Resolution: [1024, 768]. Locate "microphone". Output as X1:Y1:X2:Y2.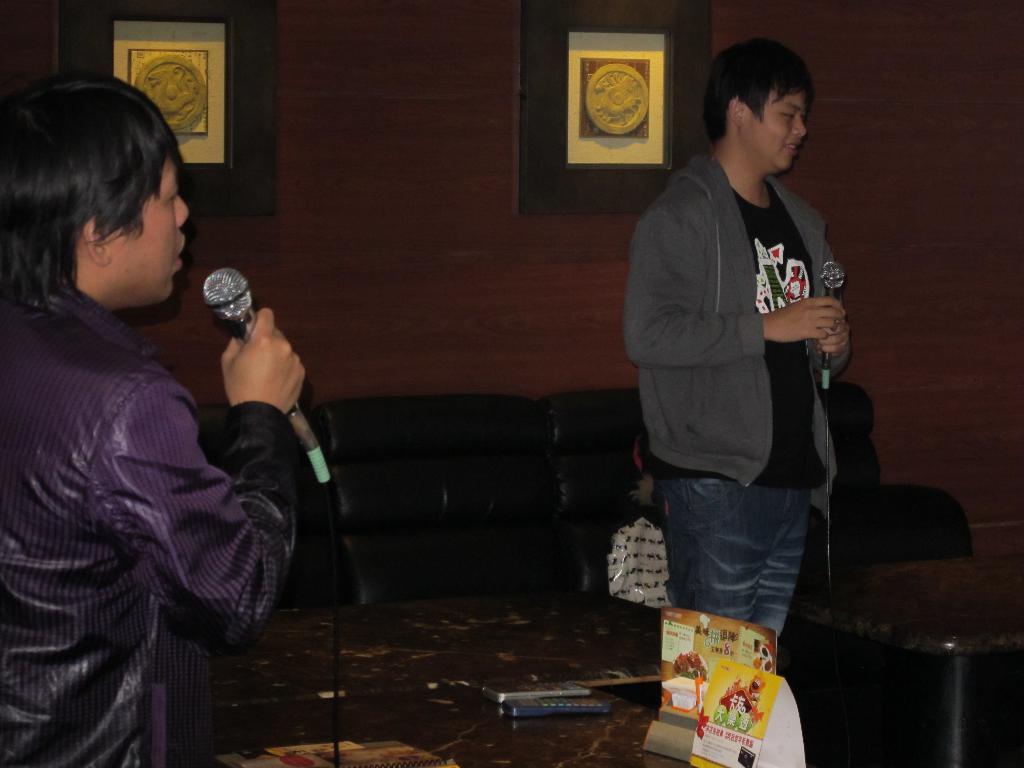
198:264:305:419.
